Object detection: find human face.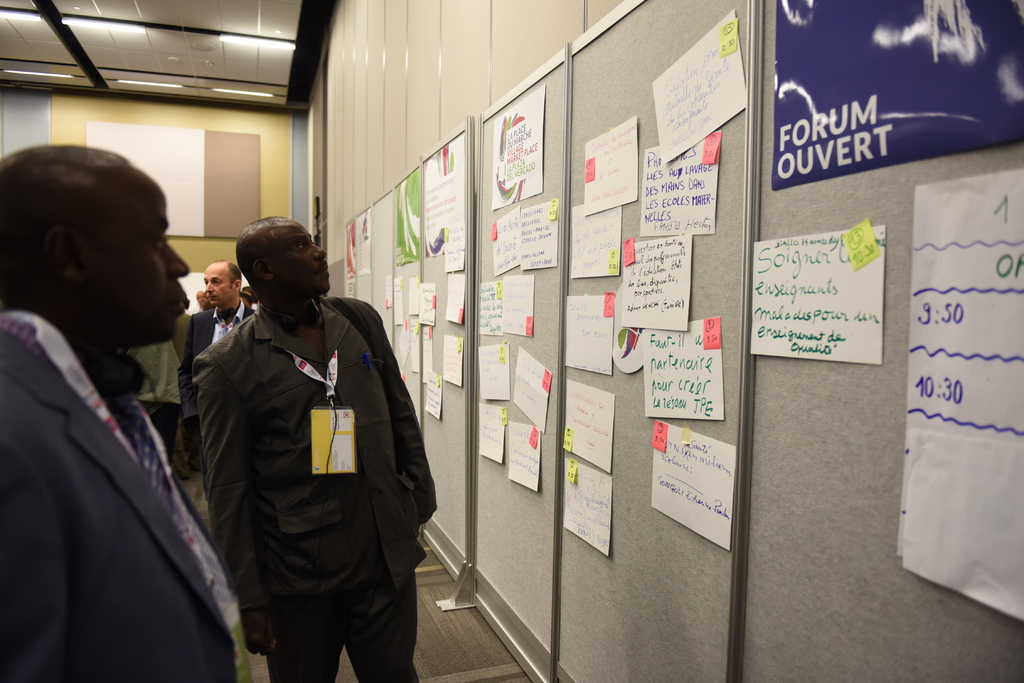
<bbox>196, 292, 209, 308</bbox>.
